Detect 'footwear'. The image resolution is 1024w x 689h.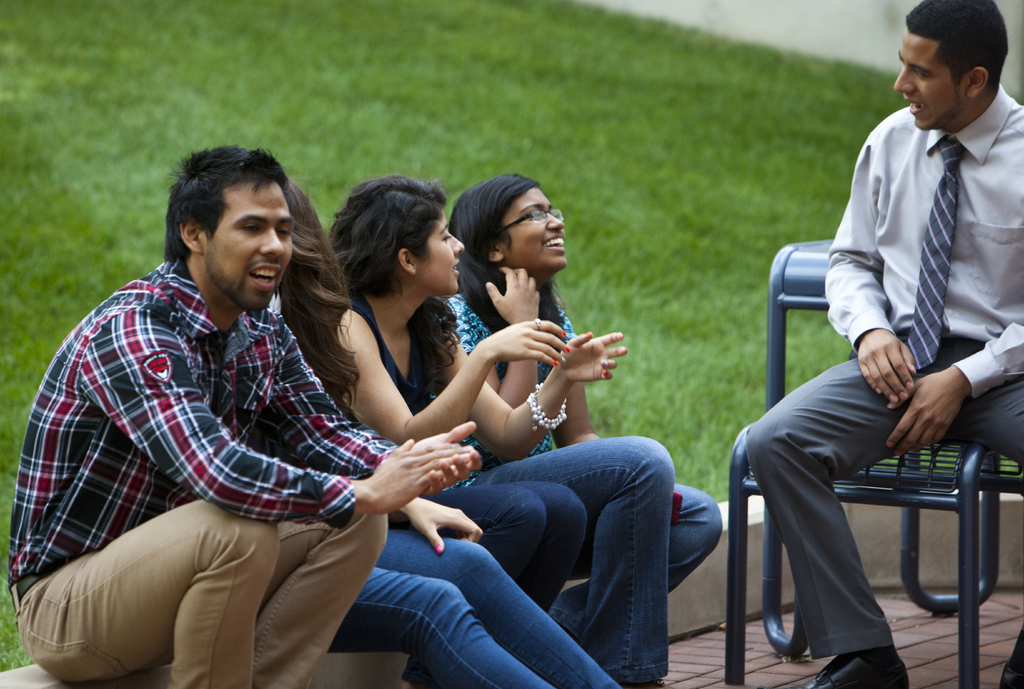
l=796, t=654, r=909, b=688.
